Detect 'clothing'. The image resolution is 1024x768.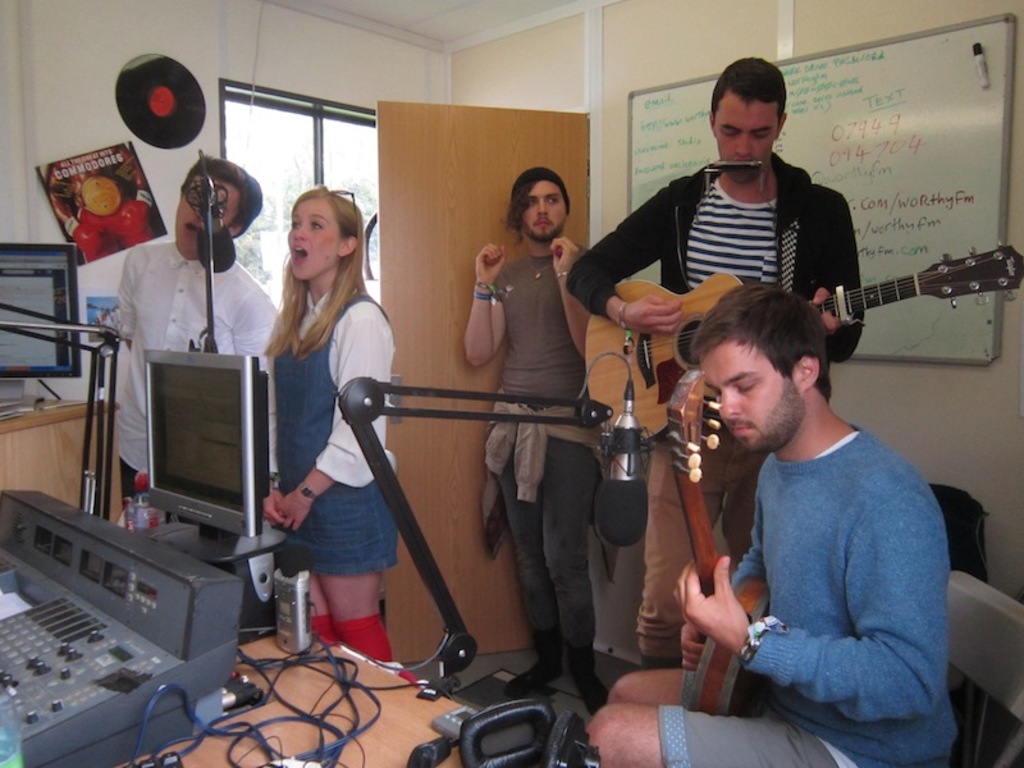
(562, 137, 860, 566).
